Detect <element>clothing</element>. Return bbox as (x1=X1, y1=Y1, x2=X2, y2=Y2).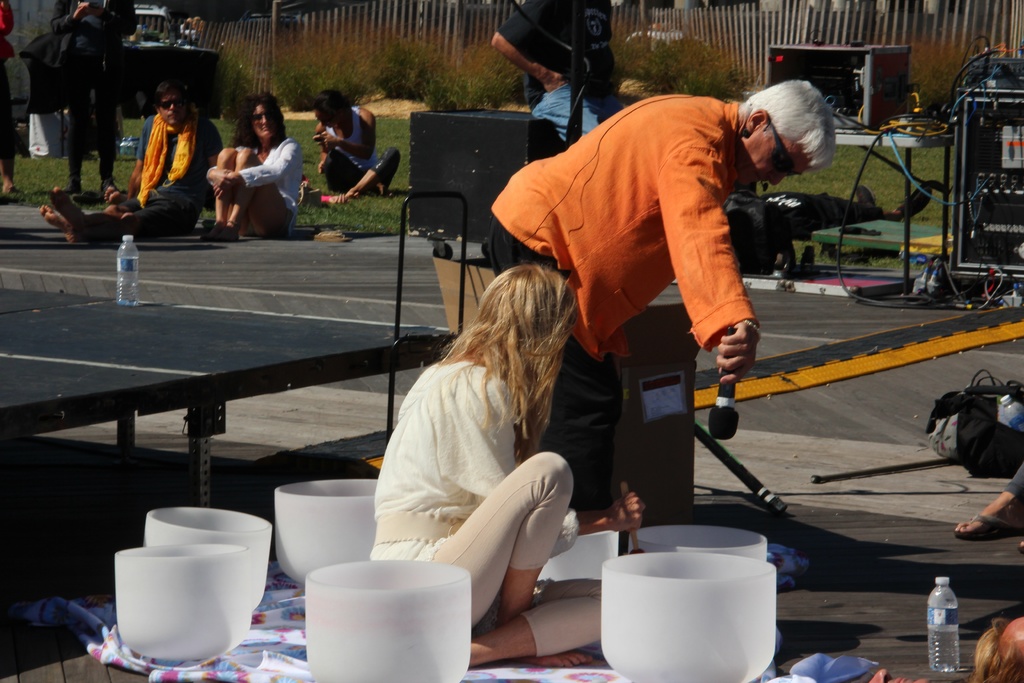
(x1=386, y1=348, x2=602, y2=679).
